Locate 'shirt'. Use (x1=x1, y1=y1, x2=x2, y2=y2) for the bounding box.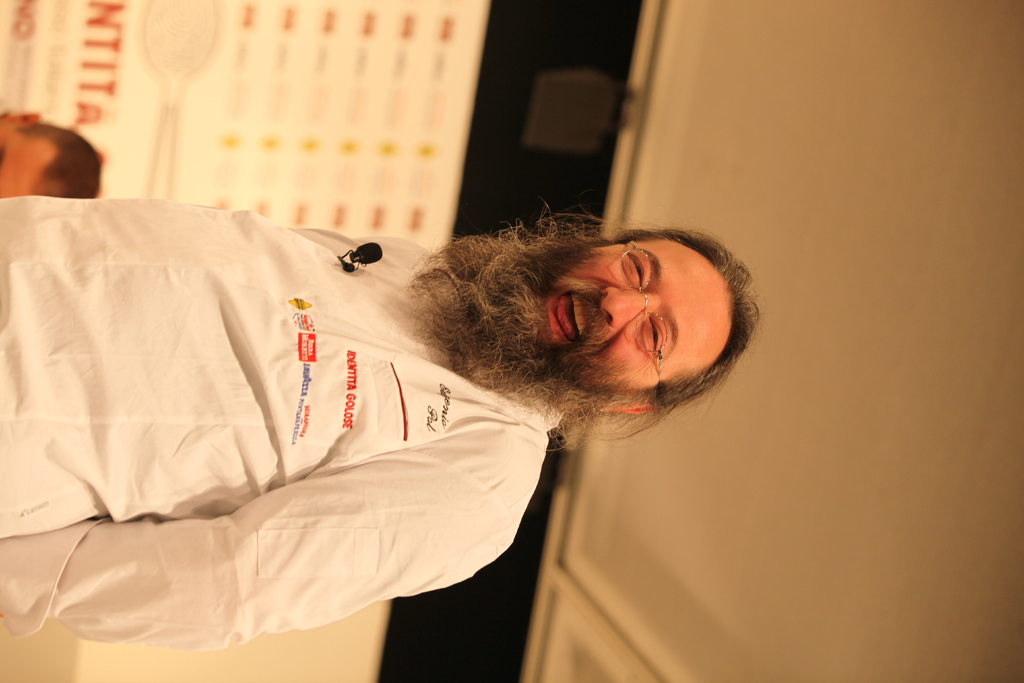
(x1=0, y1=195, x2=559, y2=650).
